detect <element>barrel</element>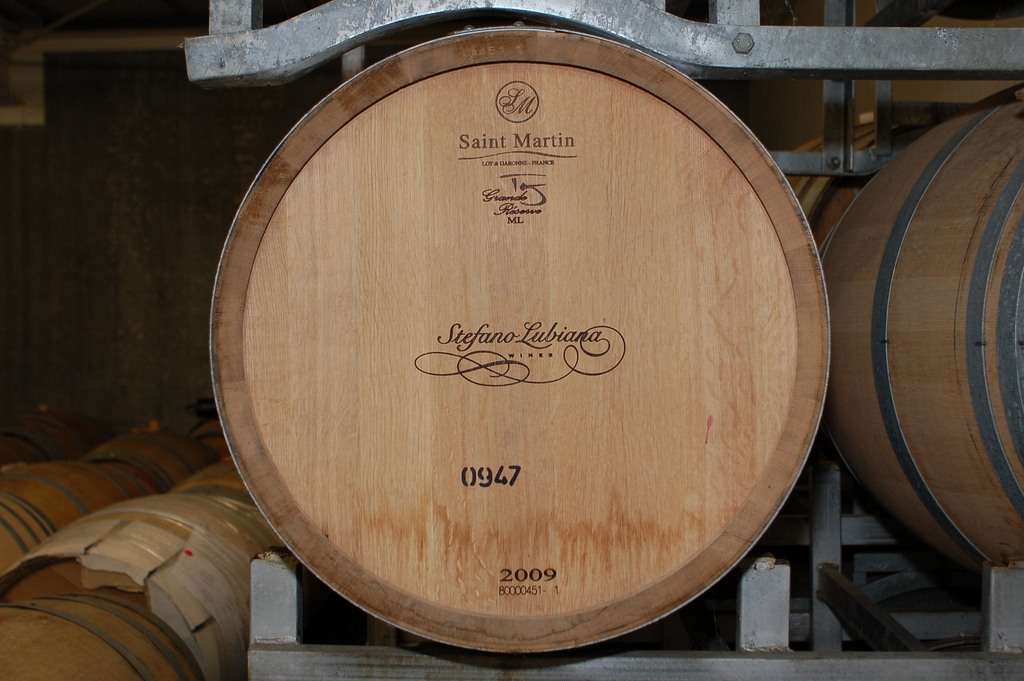
[195,24,838,669]
